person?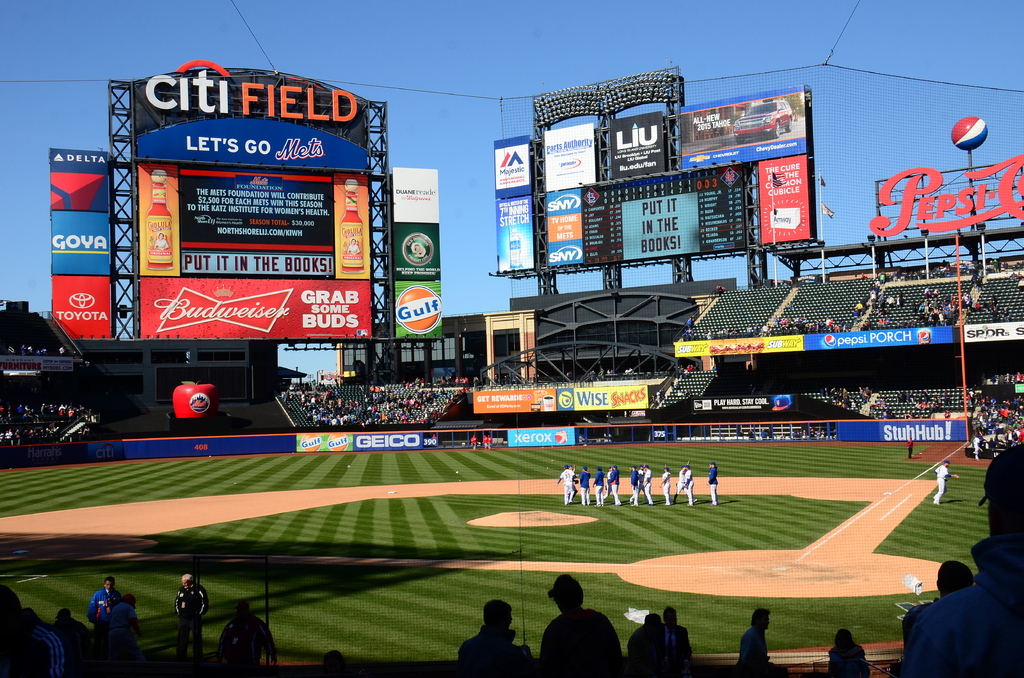
(717,284,723,298)
